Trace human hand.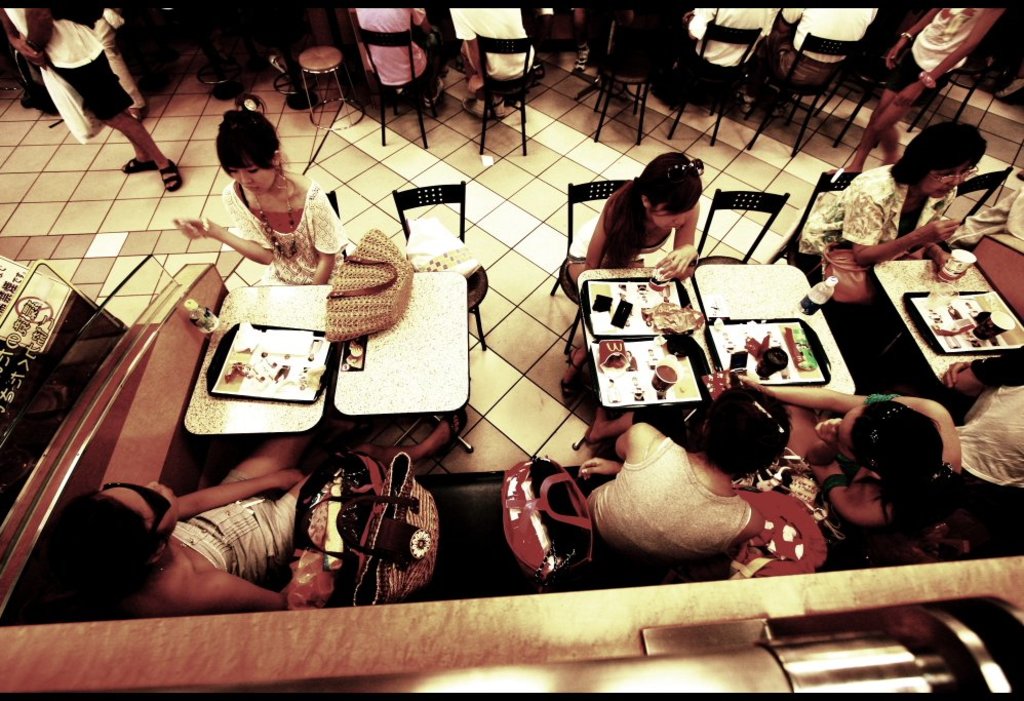
Traced to {"left": 939, "top": 249, "right": 973, "bottom": 280}.
